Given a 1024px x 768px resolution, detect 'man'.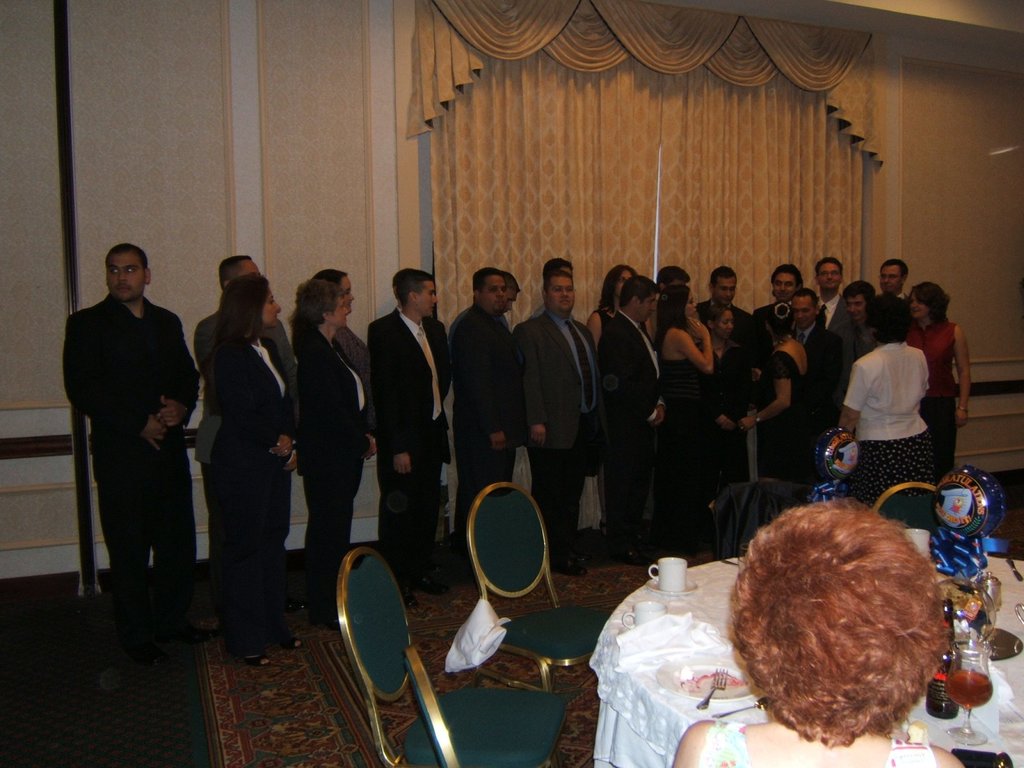
locate(879, 256, 911, 301).
